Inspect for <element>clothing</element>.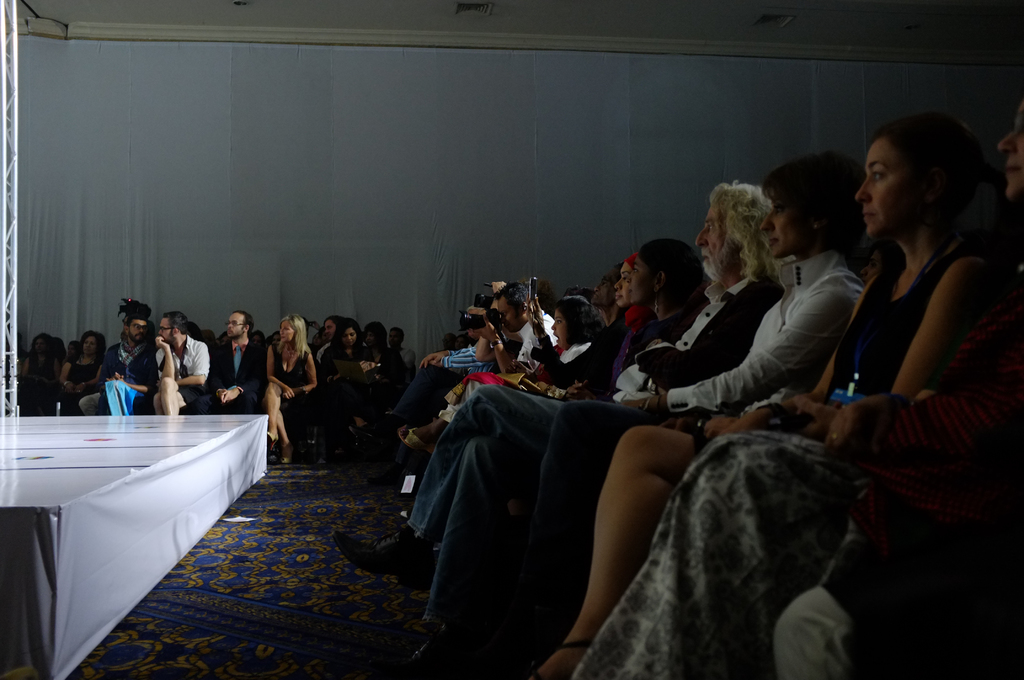
Inspection: 442,344,500,376.
